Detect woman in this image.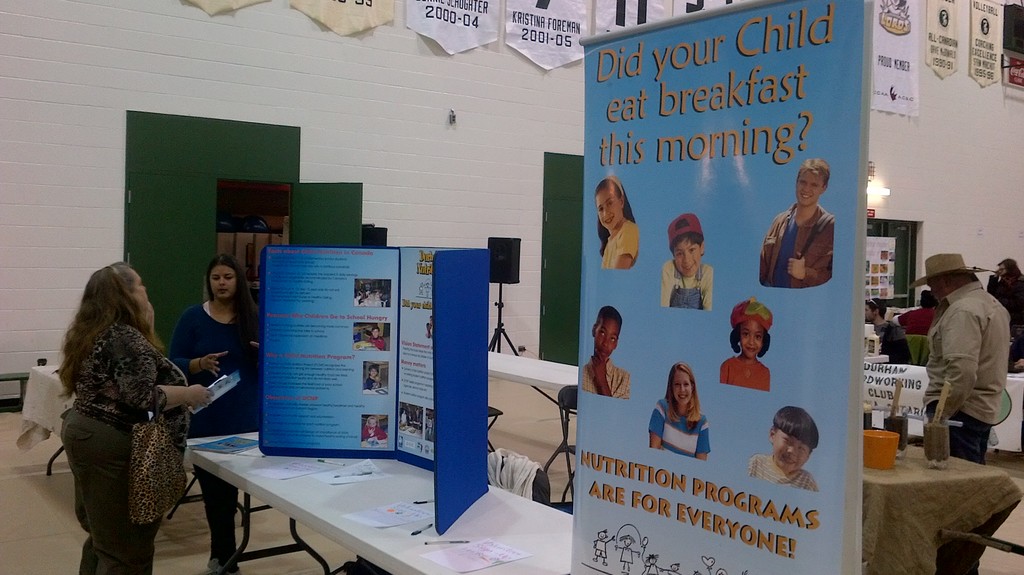
Detection: bbox=(42, 259, 219, 574).
